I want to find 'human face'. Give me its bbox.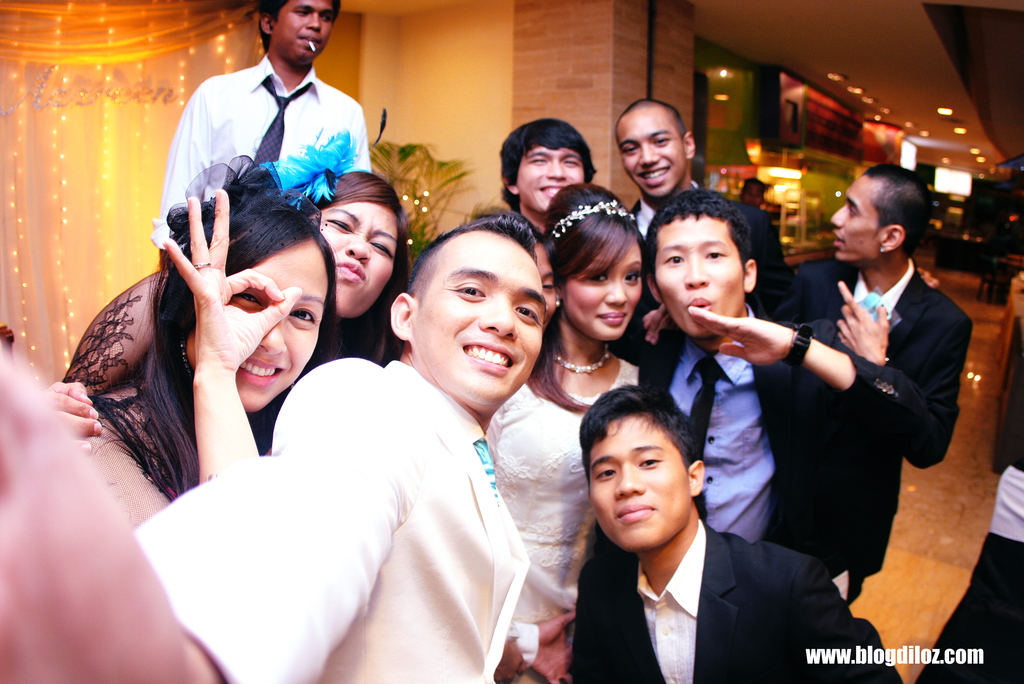
320/201/399/319.
